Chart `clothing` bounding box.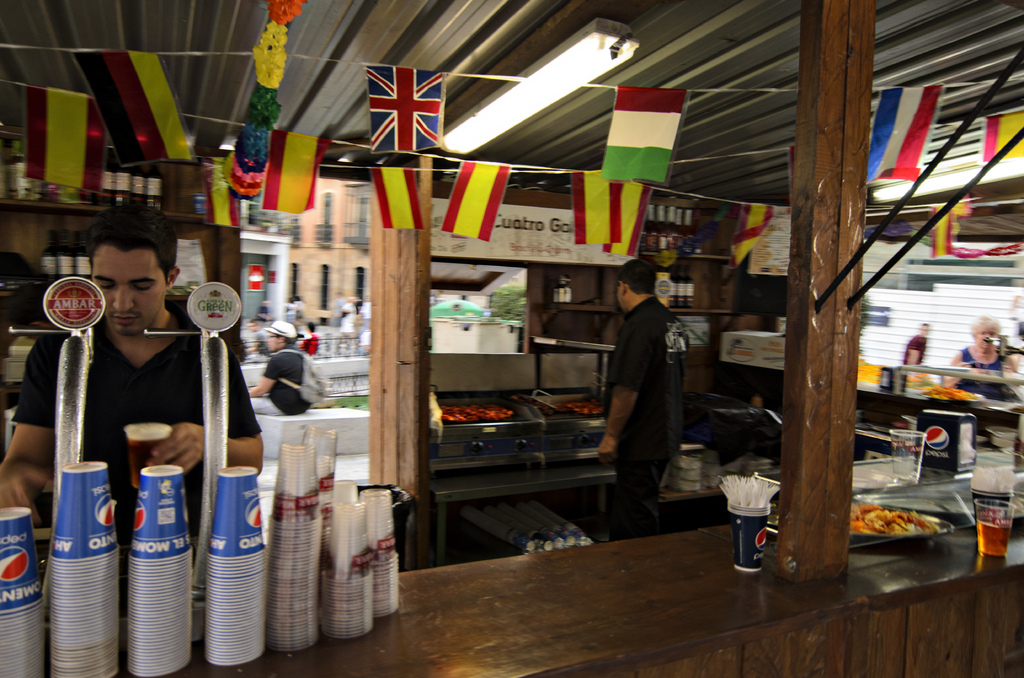
Charted: locate(599, 259, 692, 518).
